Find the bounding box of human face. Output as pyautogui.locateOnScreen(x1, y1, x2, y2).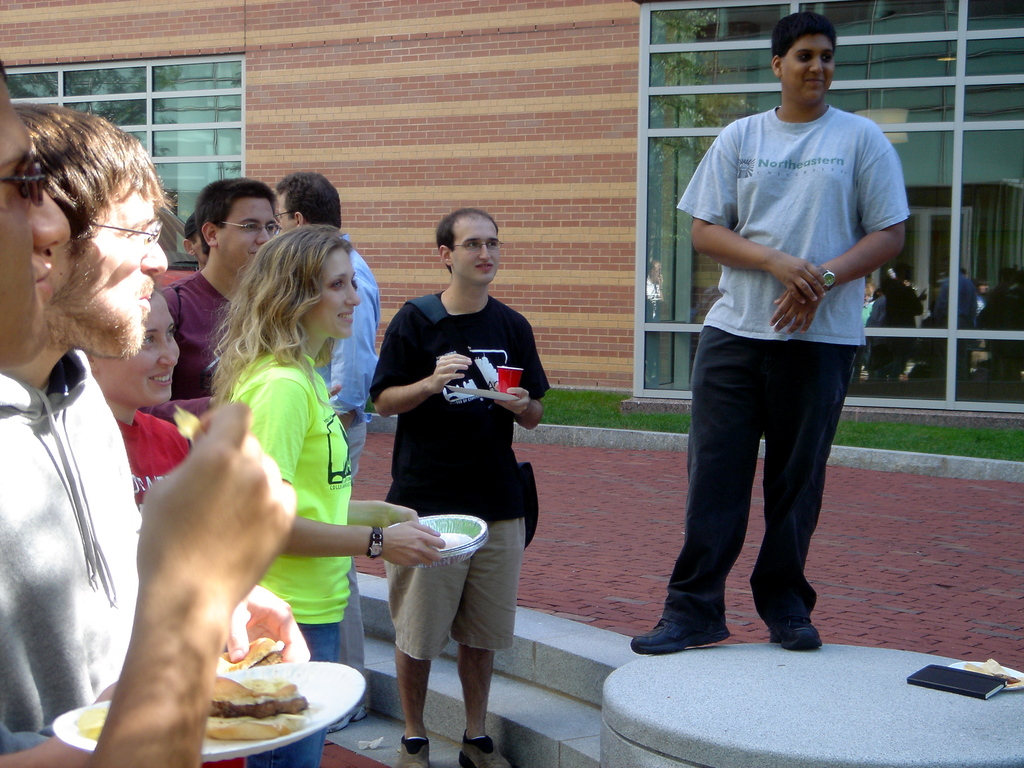
pyautogui.locateOnScreen(0, 87, 70, 365).
